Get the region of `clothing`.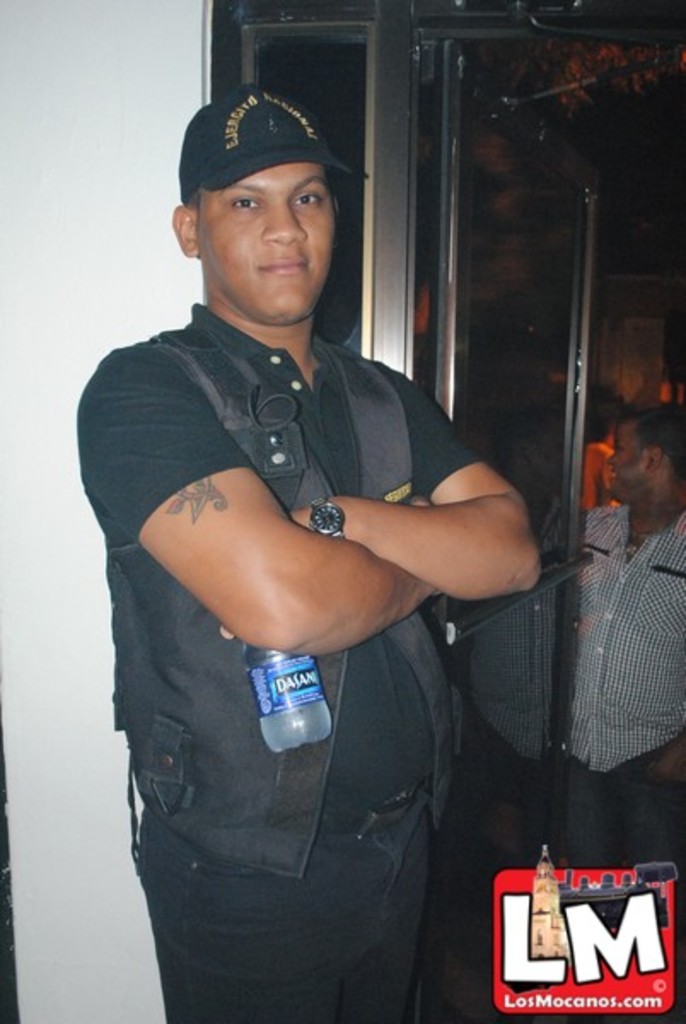
[left=573, top=500, right=684, bottom=877].
